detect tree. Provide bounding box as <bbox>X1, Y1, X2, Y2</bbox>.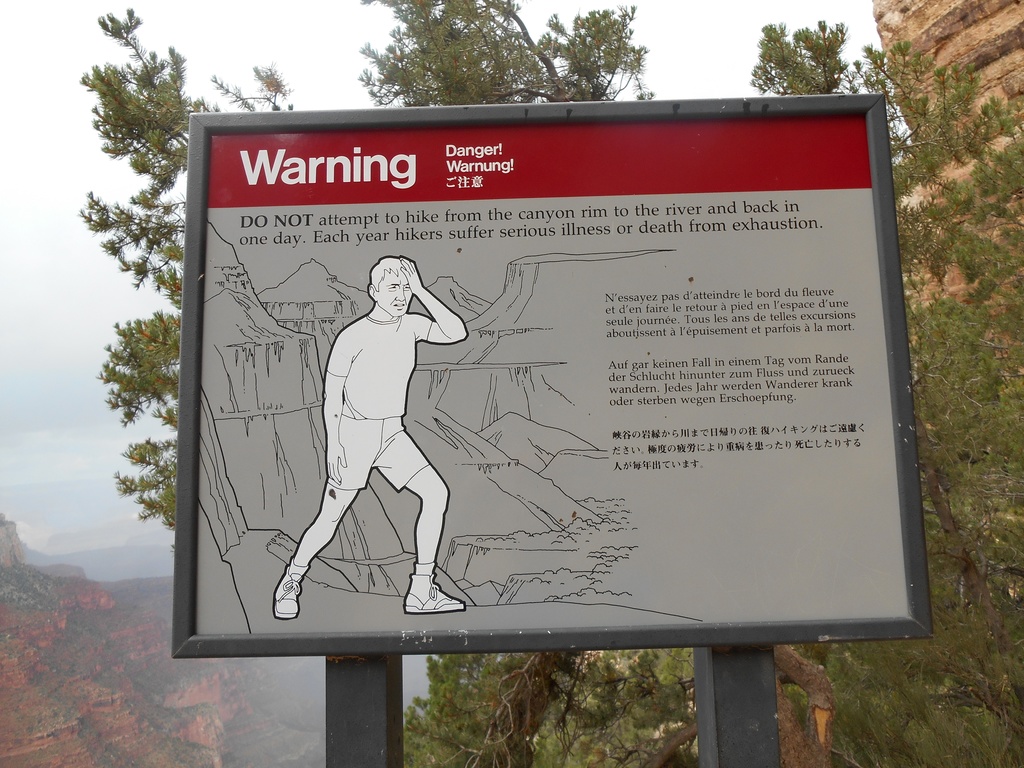
<bbox>824, 44, 1023, 767</bbox>.
